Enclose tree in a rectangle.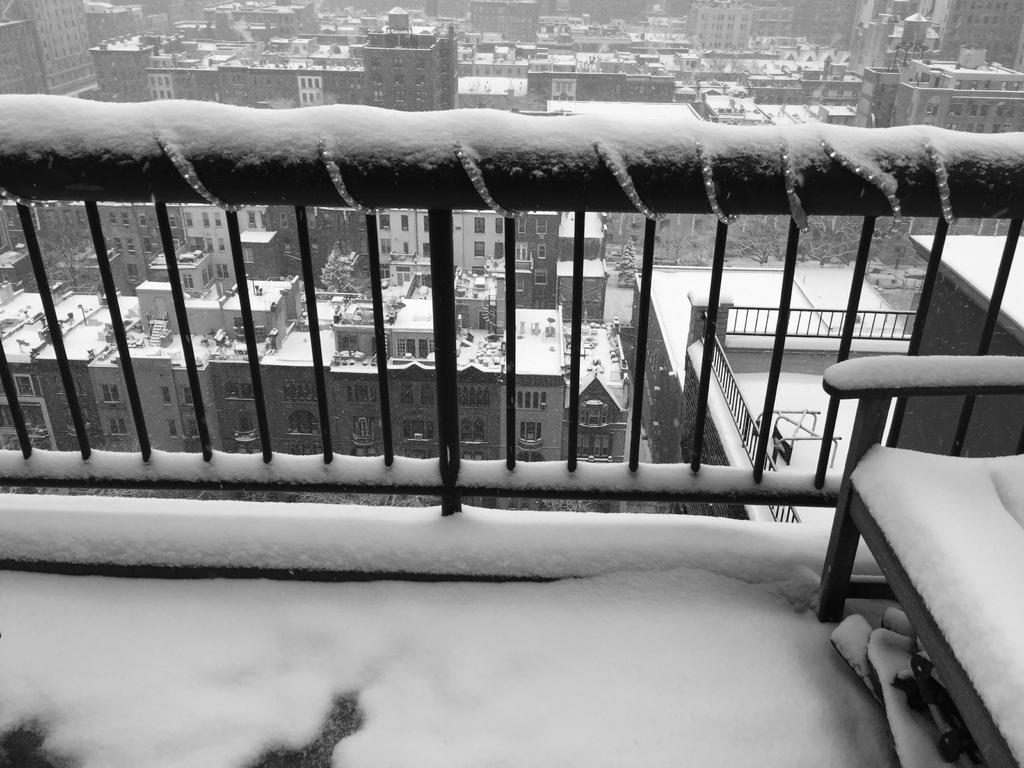
region(655, 216, 724, 269).
